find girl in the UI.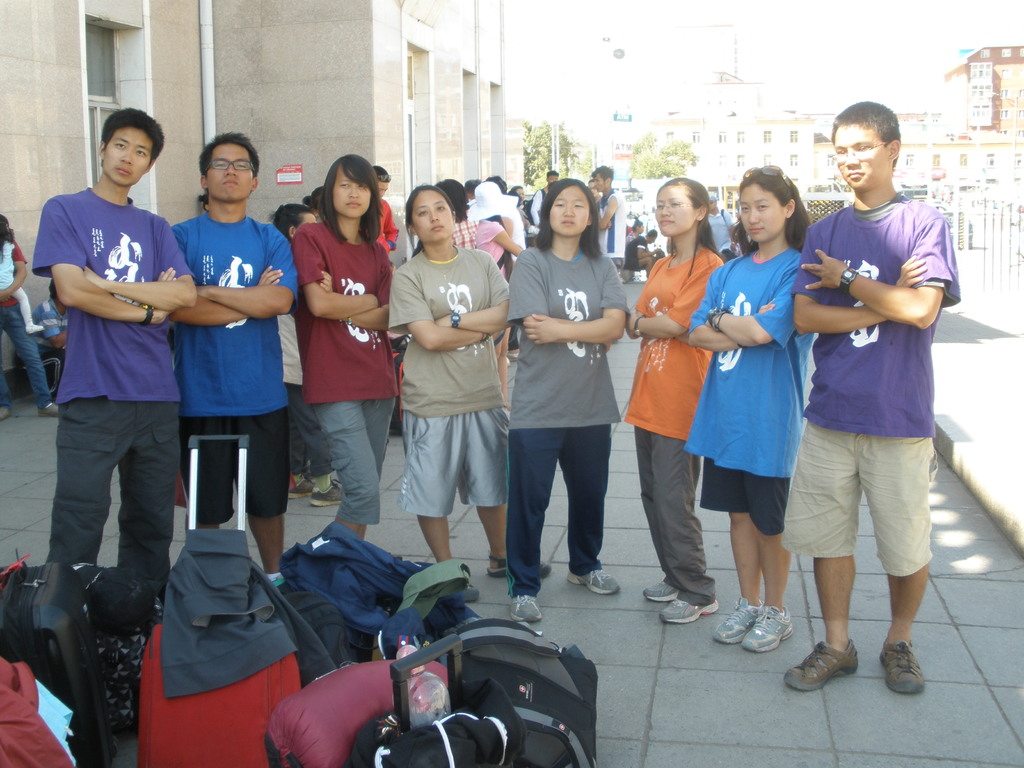
UI element at box(506, 175, 625, 621).
